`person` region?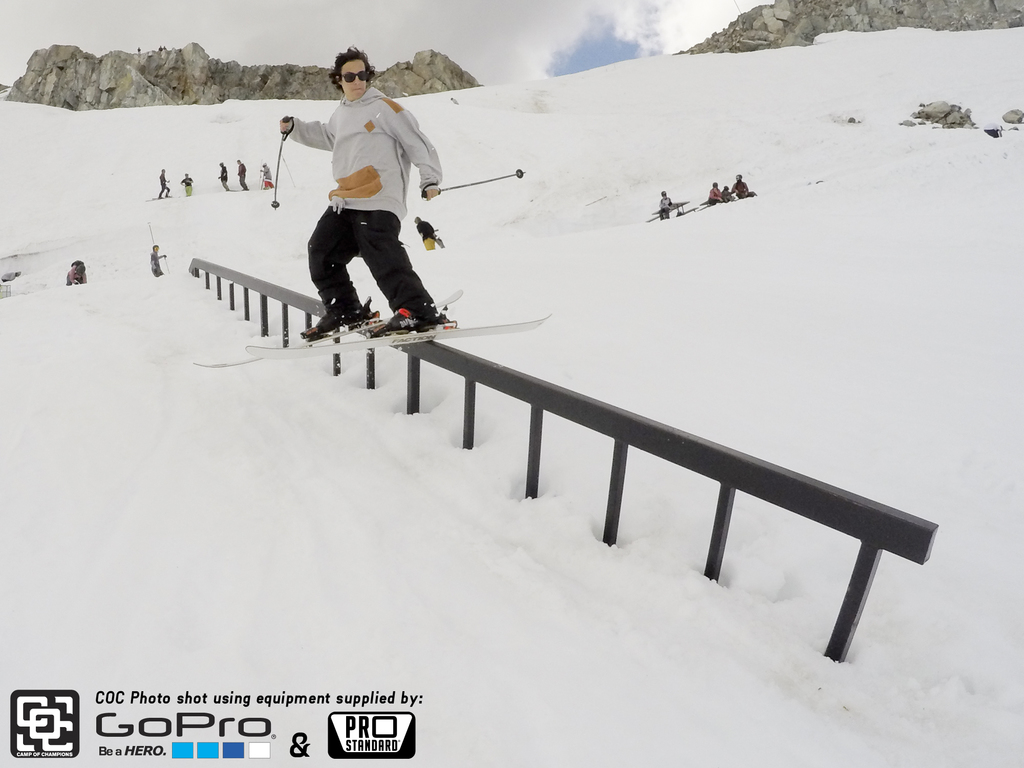
BBox(417, 216, 446, 247)
